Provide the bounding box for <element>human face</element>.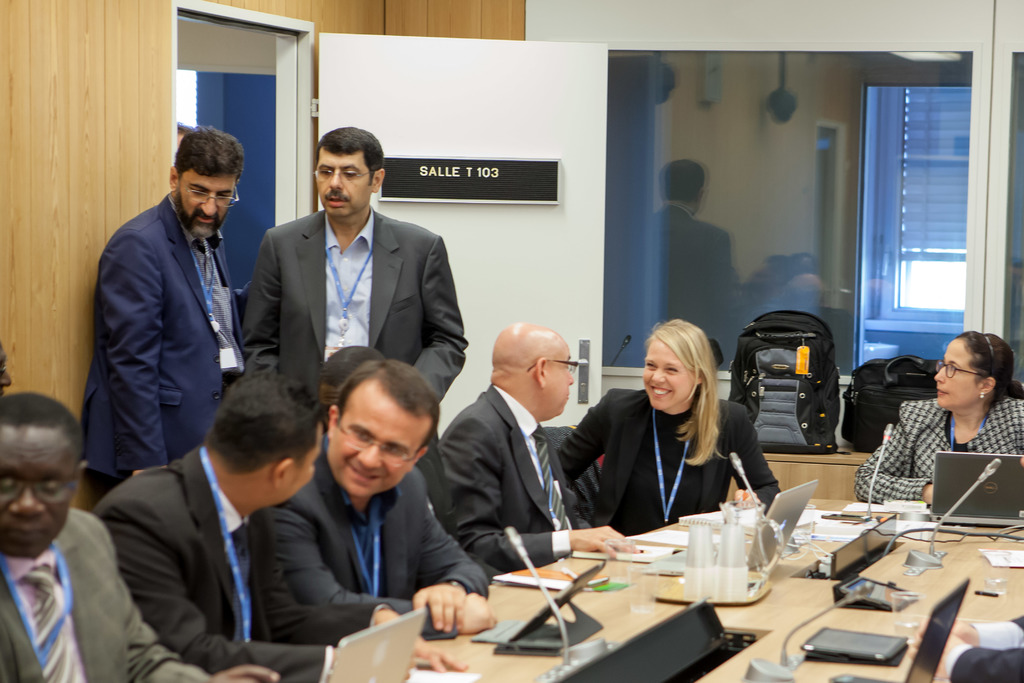
[642, 339, 694, 411].
